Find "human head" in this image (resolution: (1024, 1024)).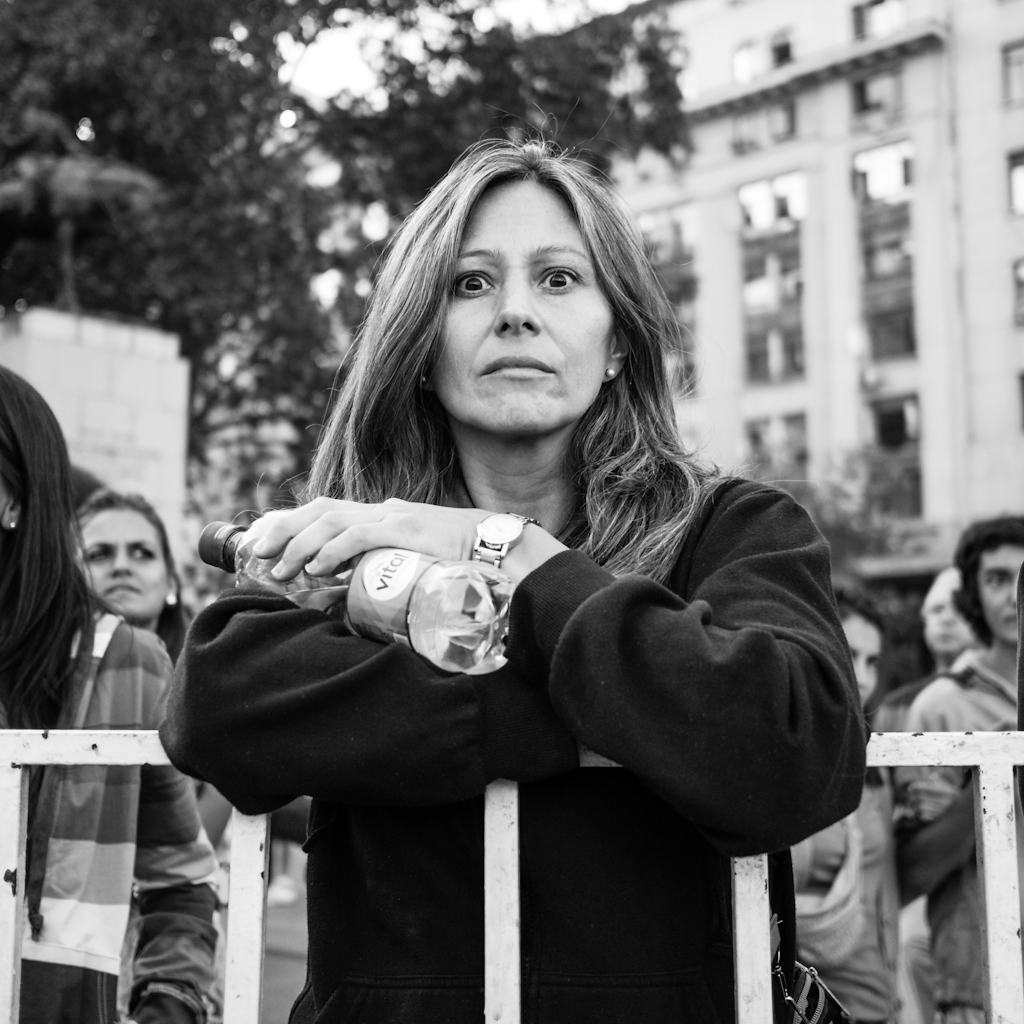
Rect(68, 490, 178, 632).
